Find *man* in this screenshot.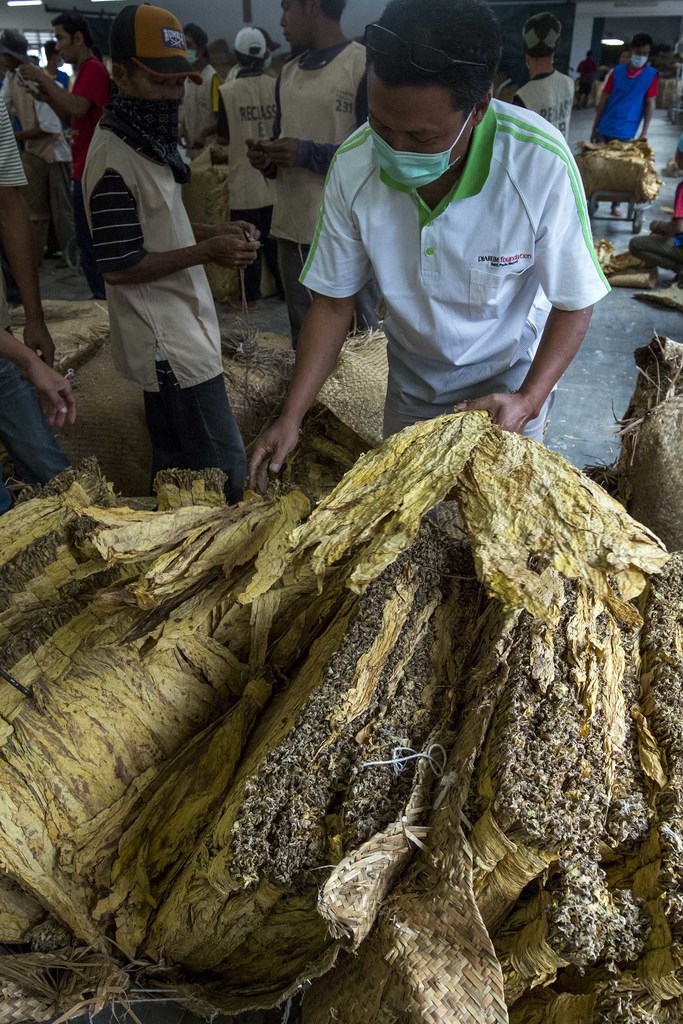
The bounding box for *man* is 85:6:250:499.
